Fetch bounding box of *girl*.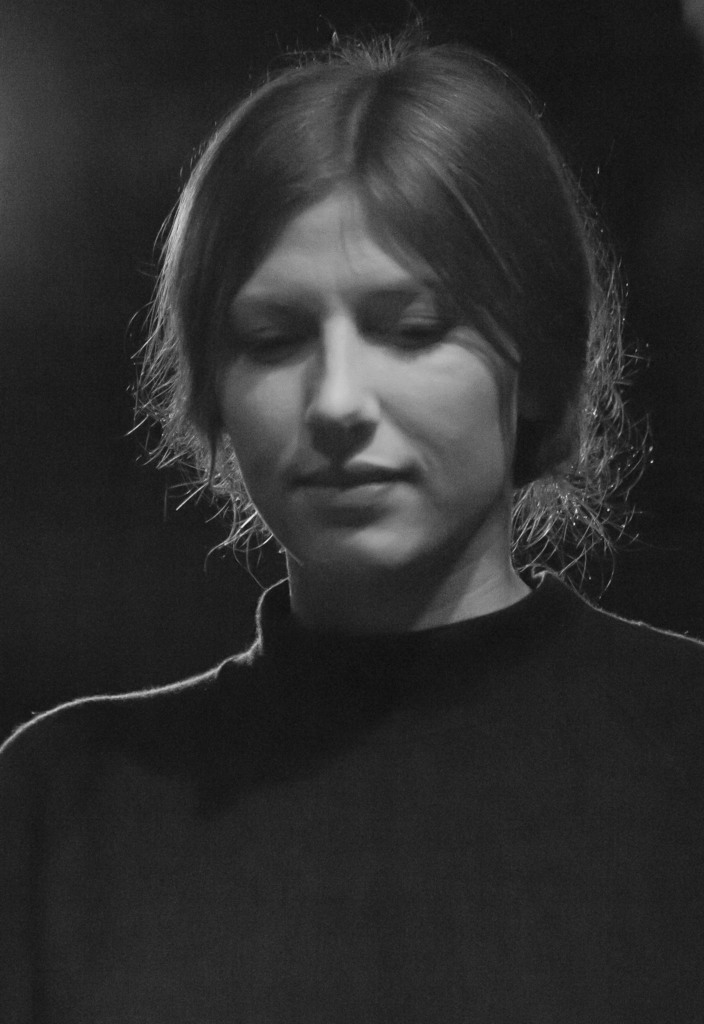
Bbox: (x1=1, y1=15, x2=699, y2=1022).
